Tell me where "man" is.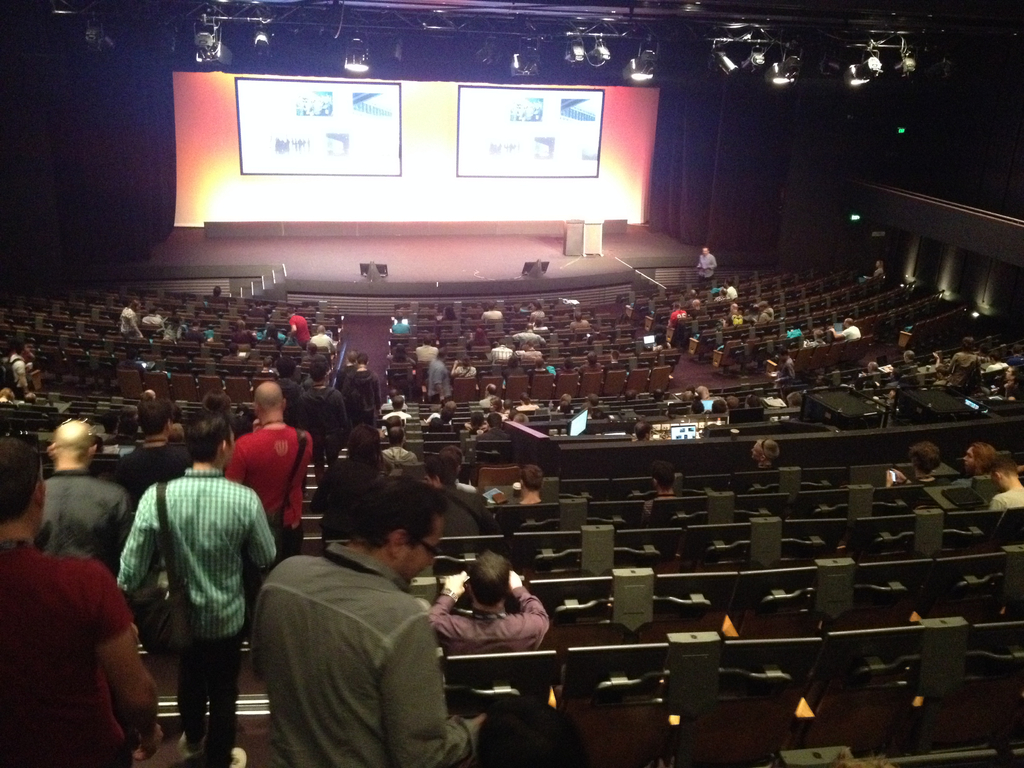
"man" is at crop(26, 420, 133, 586).
